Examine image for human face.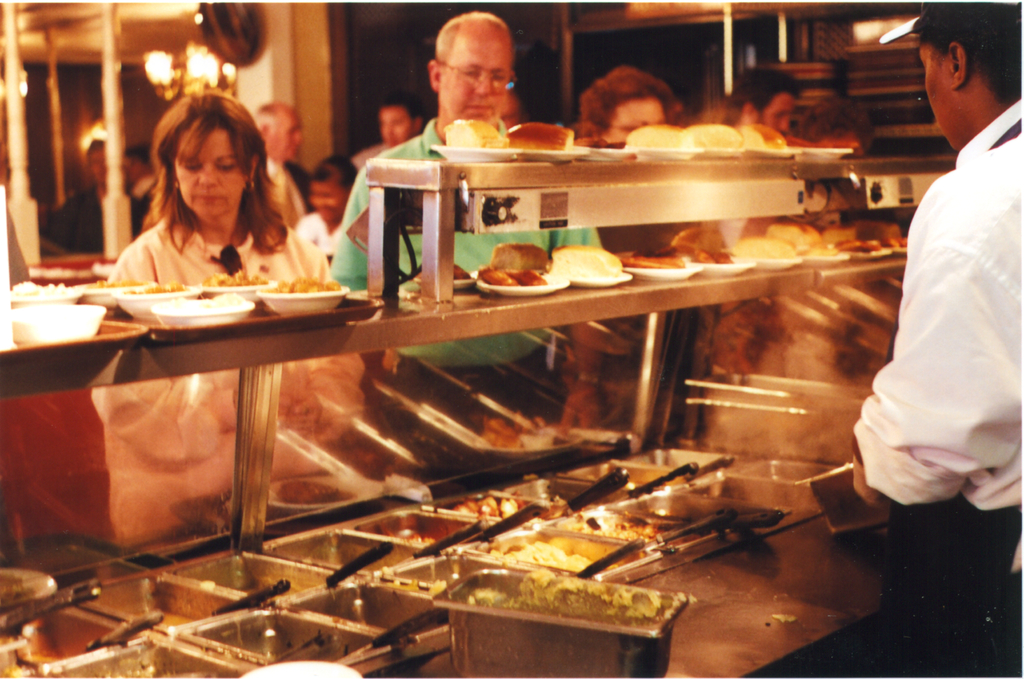
Examination result: (left=762, top=85, right=794, bottom=128).
